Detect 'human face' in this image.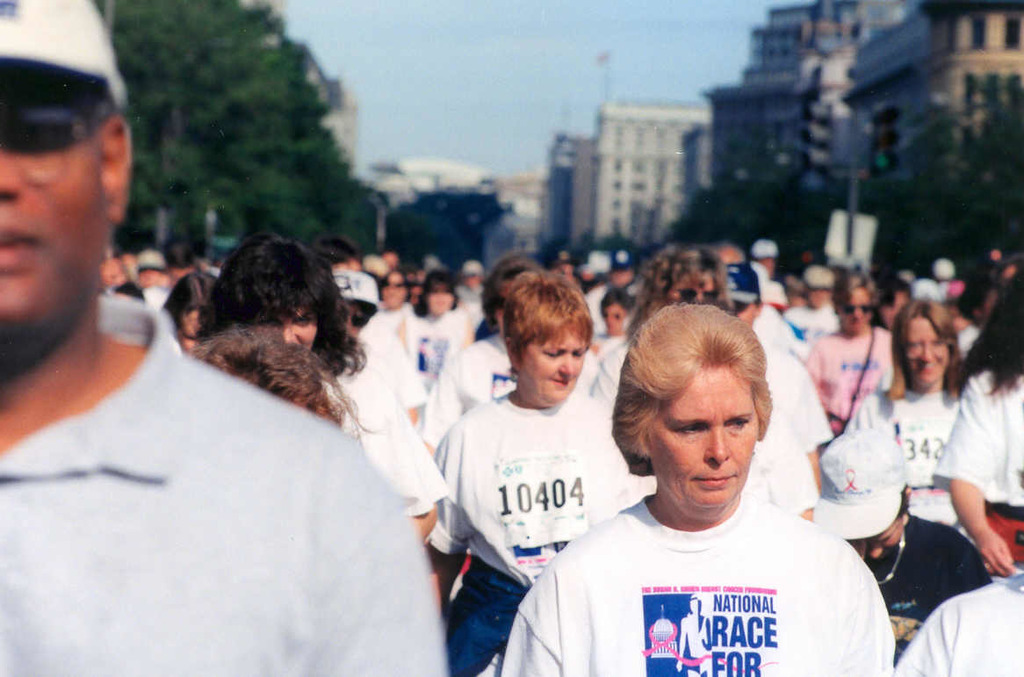
Detection: [left=0, top=73, right=104, bottom=362].
